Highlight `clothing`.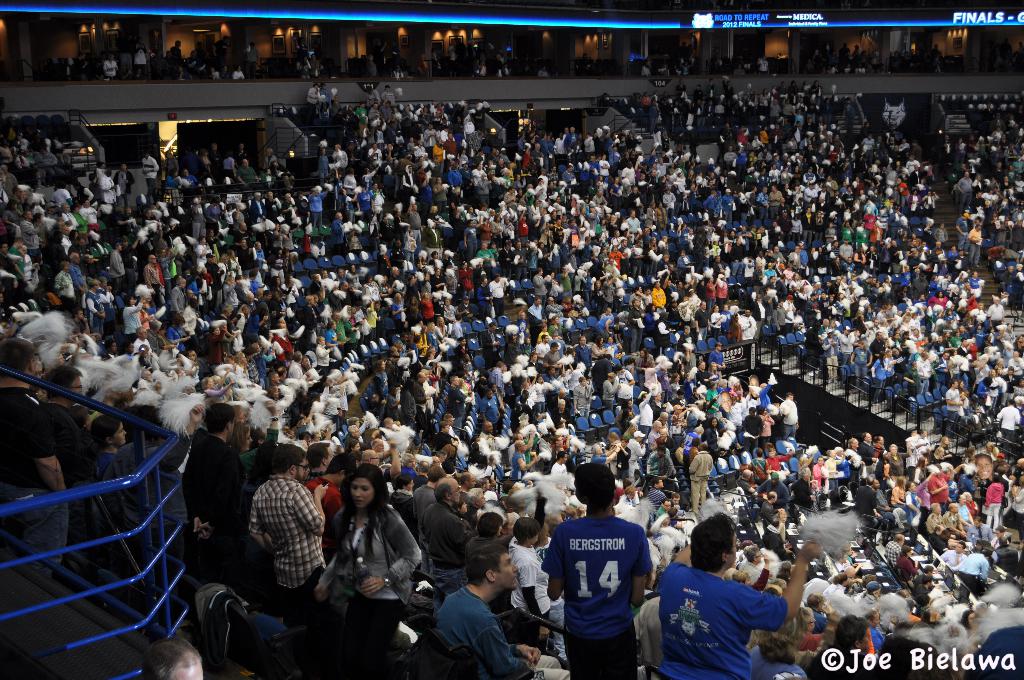
Highlighted region: <region>854, 341, 865, 376</region>.
